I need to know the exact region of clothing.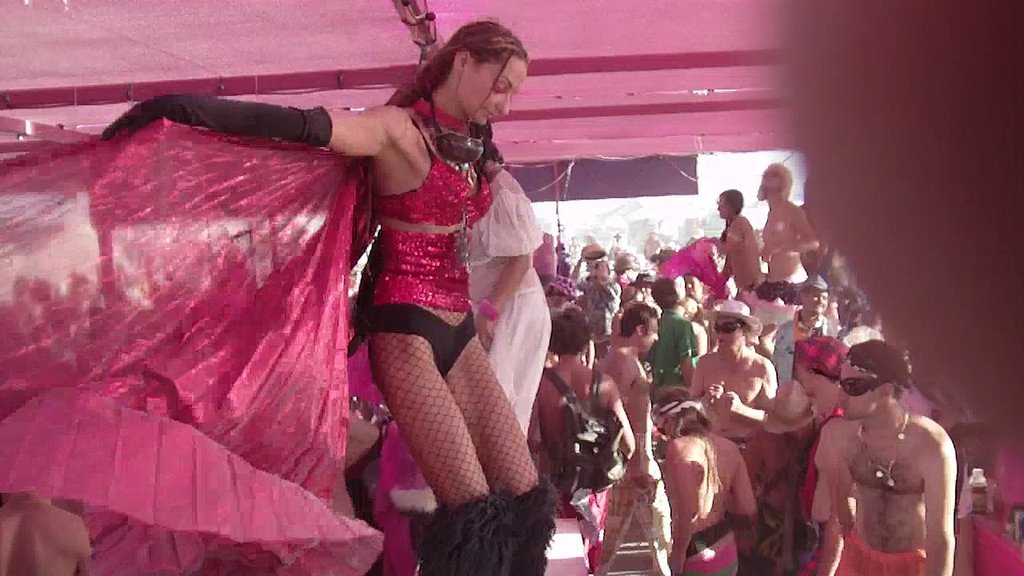
Region: x1=686, y1=522, x2=739, y2=575.
